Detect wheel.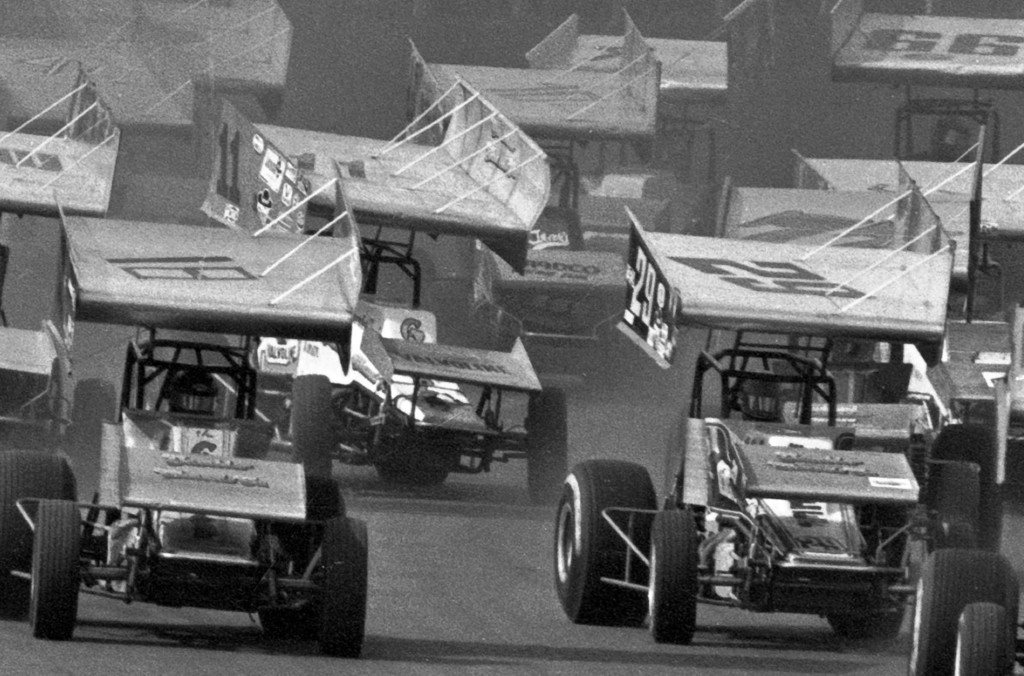
Detected at 909/547/1018/675.
